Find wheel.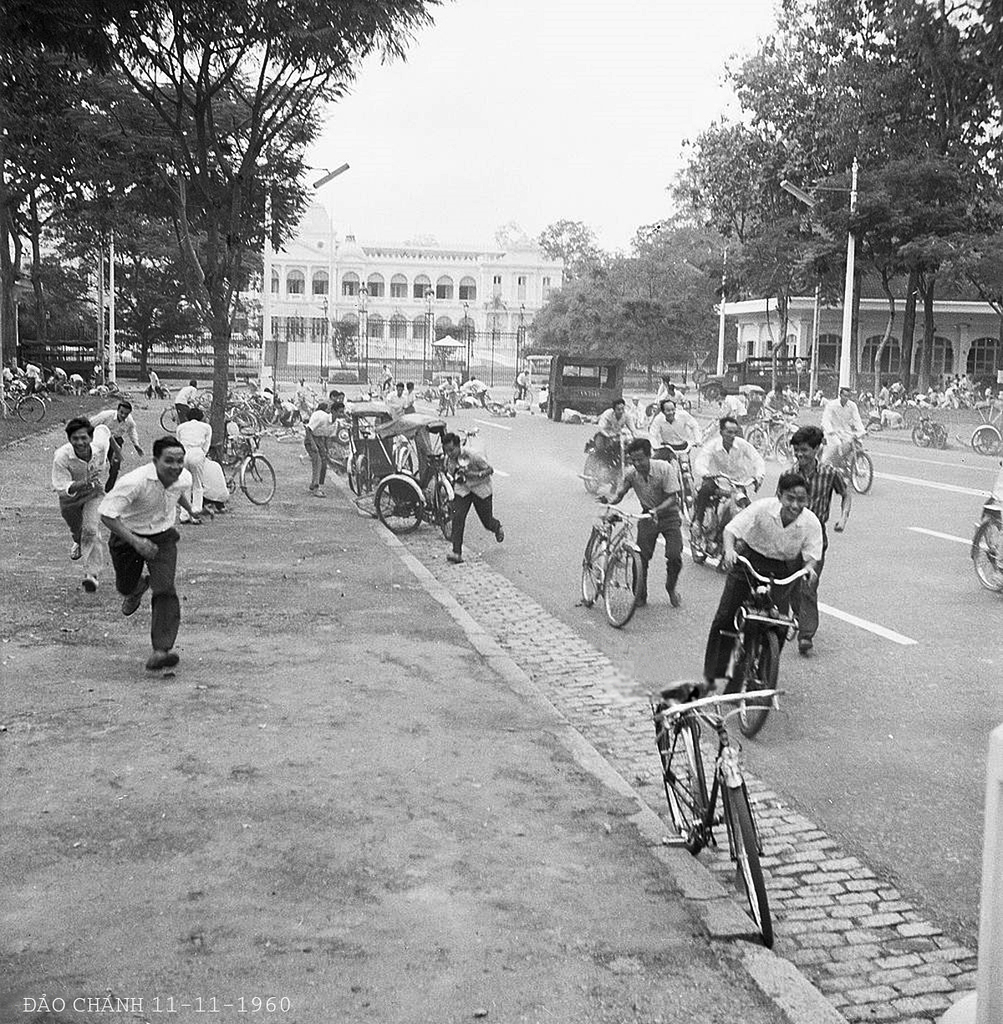
detection(748, 429, 762, 455).
